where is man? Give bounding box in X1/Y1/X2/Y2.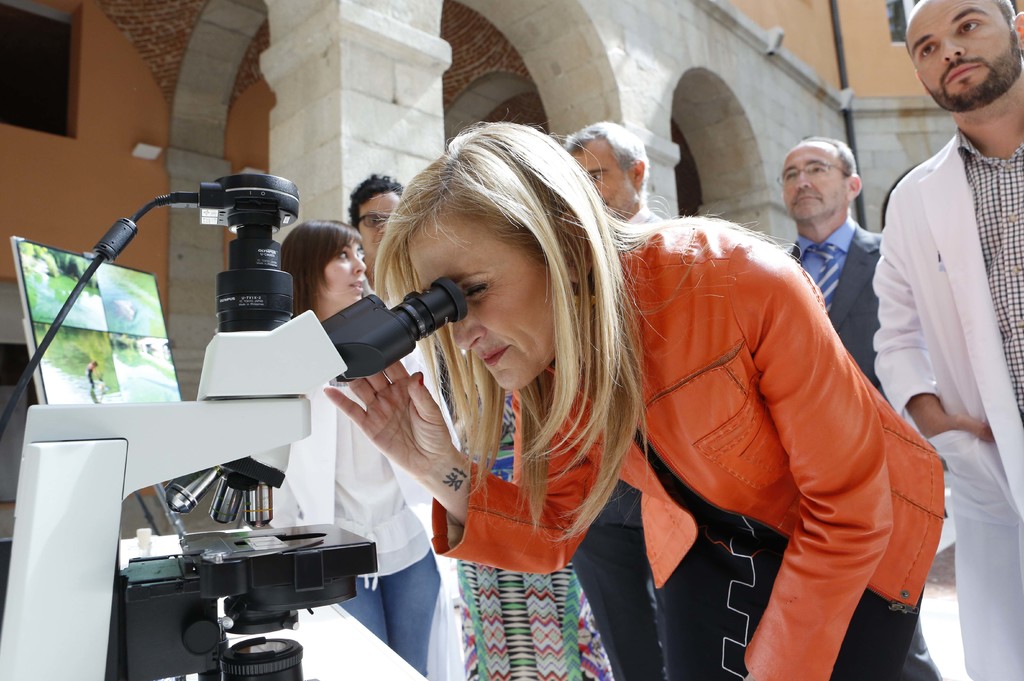
857/0/1021/636.
